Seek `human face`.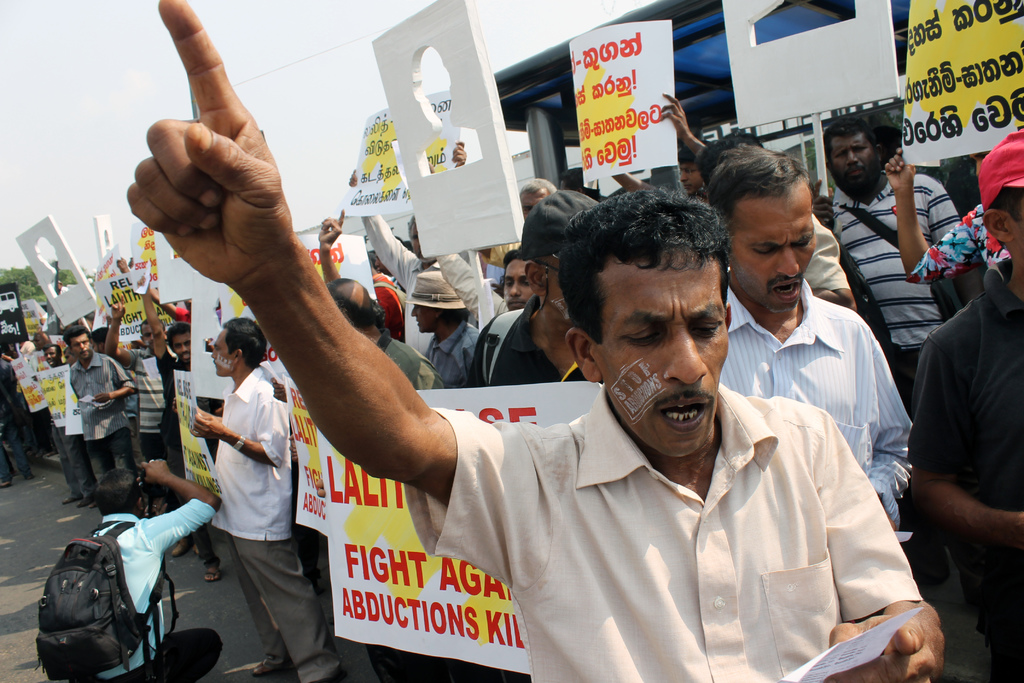
select_region(503, 258, 536, 310).
